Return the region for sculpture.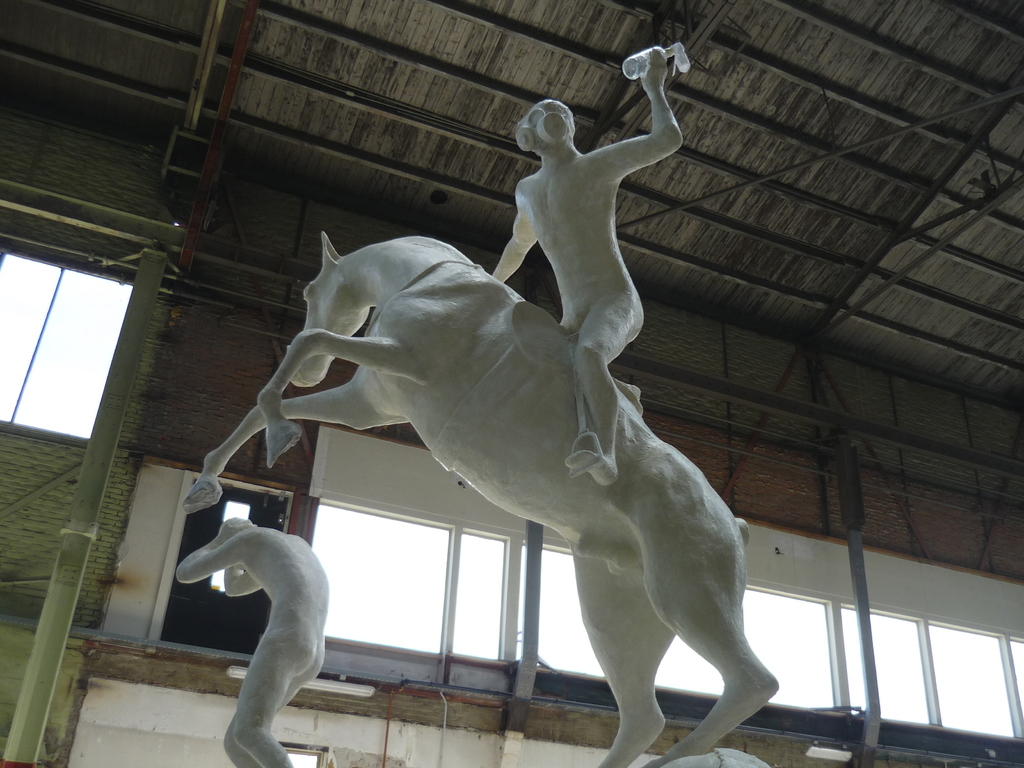
locate(177, 232, 789, 767).
